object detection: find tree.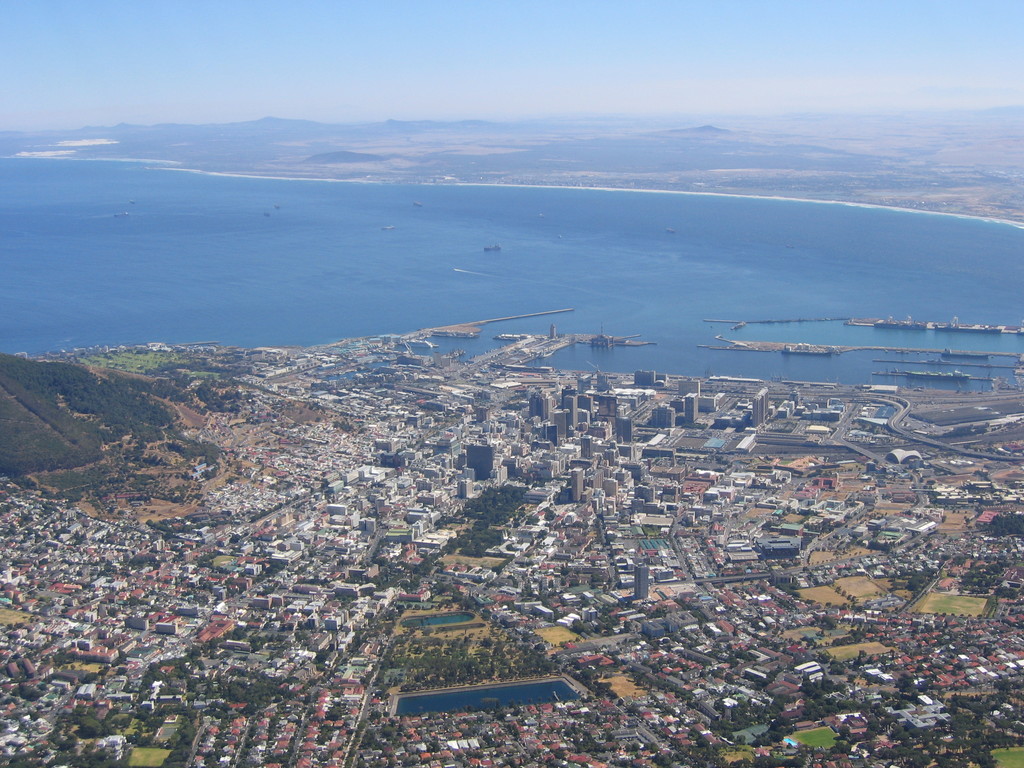
bbox=(380, 727, 396, 740).
